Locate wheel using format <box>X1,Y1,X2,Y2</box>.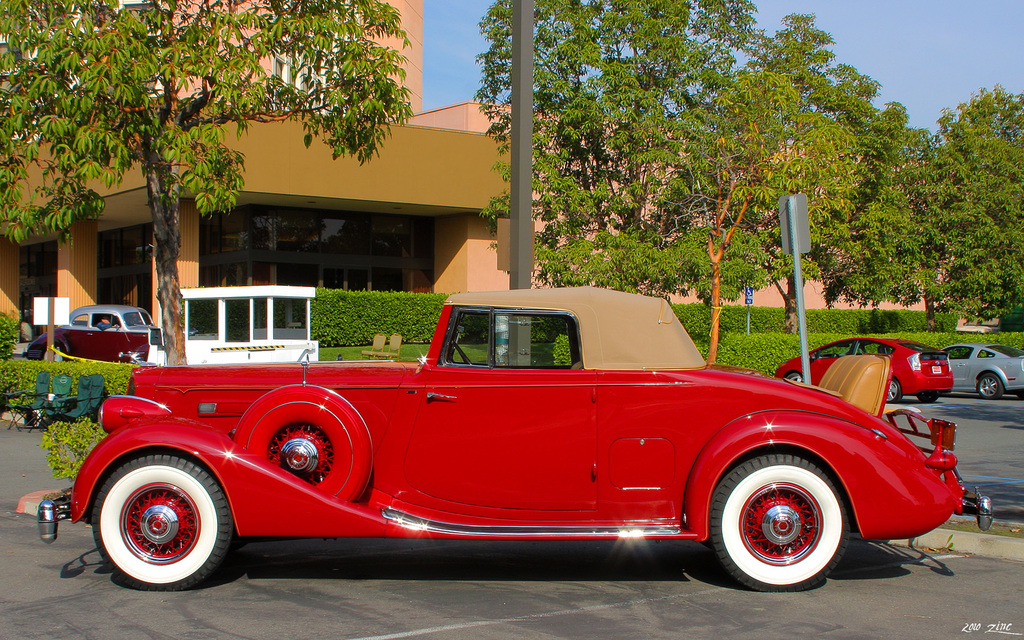
<box>233,383,375,504</box>.
